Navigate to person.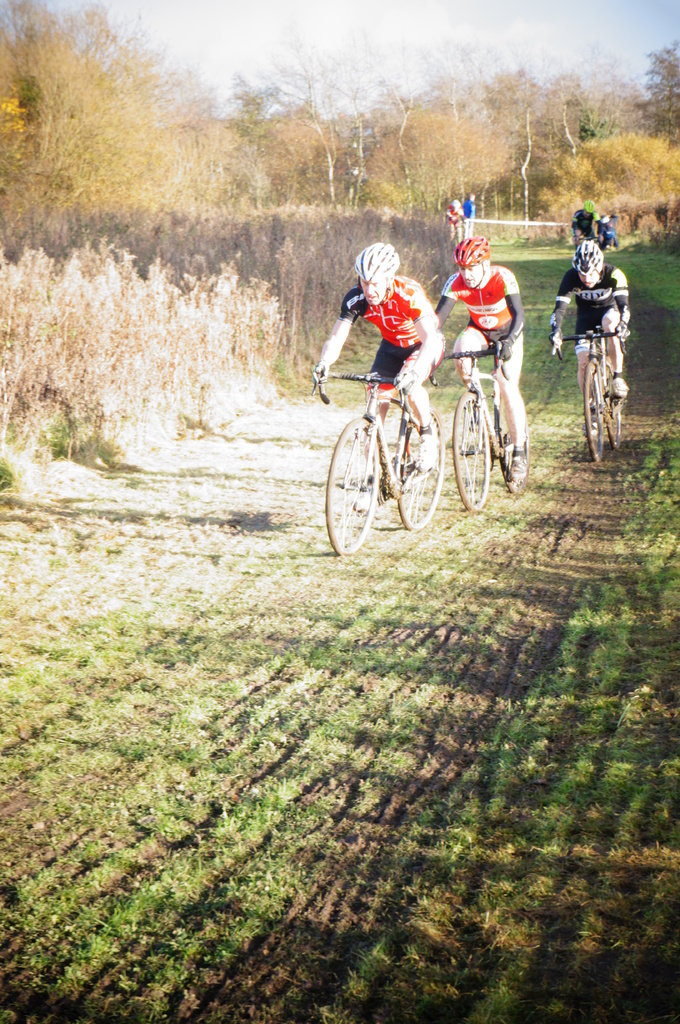
Navigation target: (left=434, top=232, right=526, bottom=480).
